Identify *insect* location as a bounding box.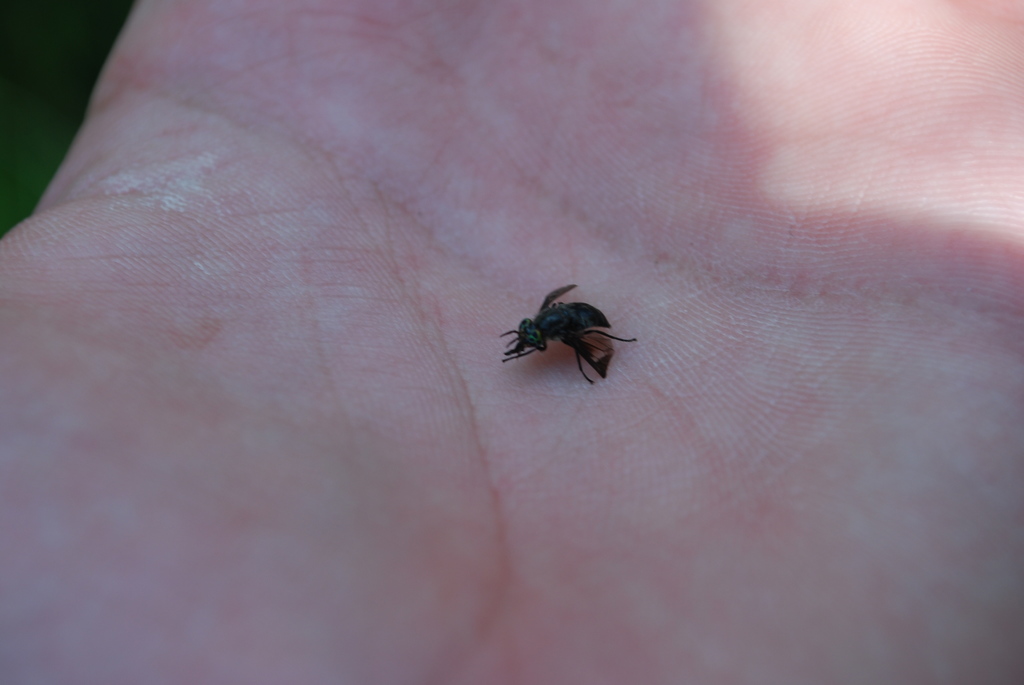
detection(497, 283, 632, 390).
